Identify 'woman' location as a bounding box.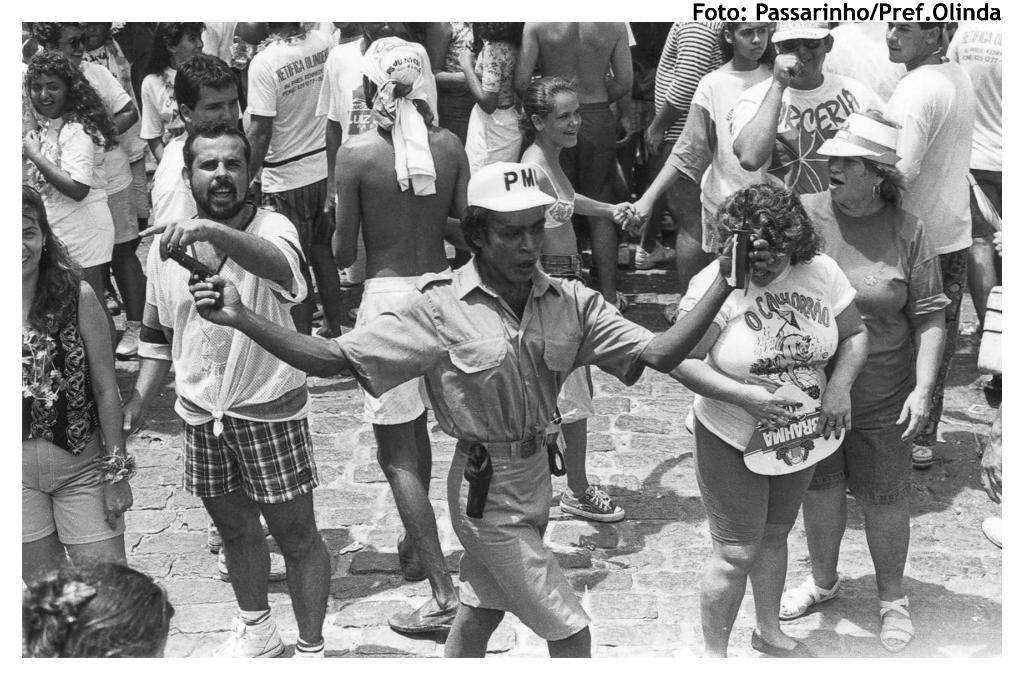
l=188, t=207, r=773, b=665.
